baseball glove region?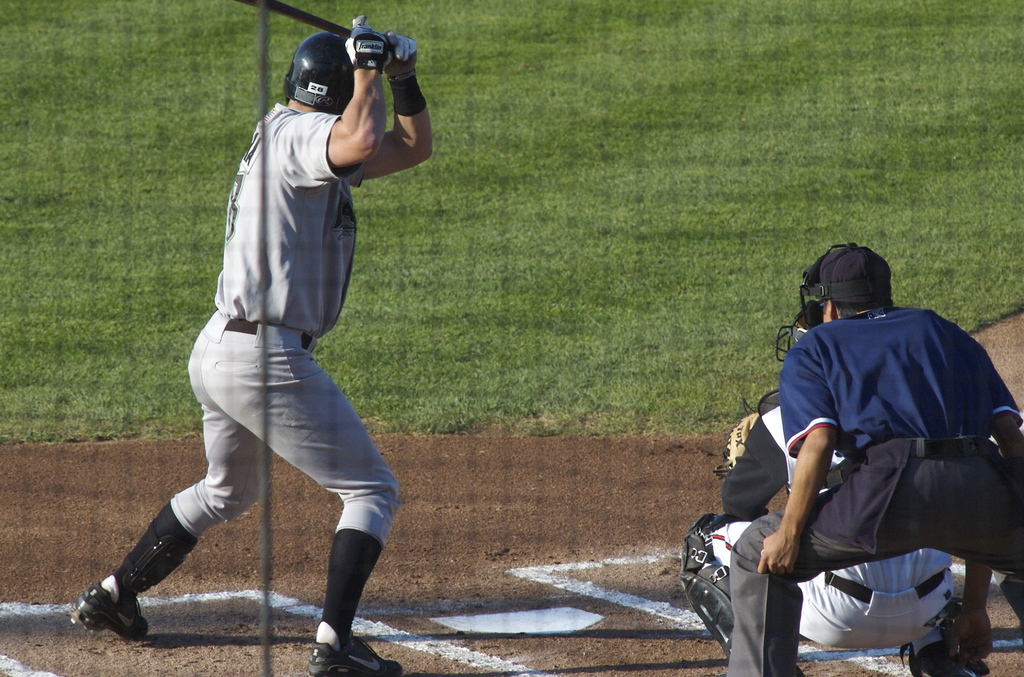
locate(378, 29, 422, 76)
